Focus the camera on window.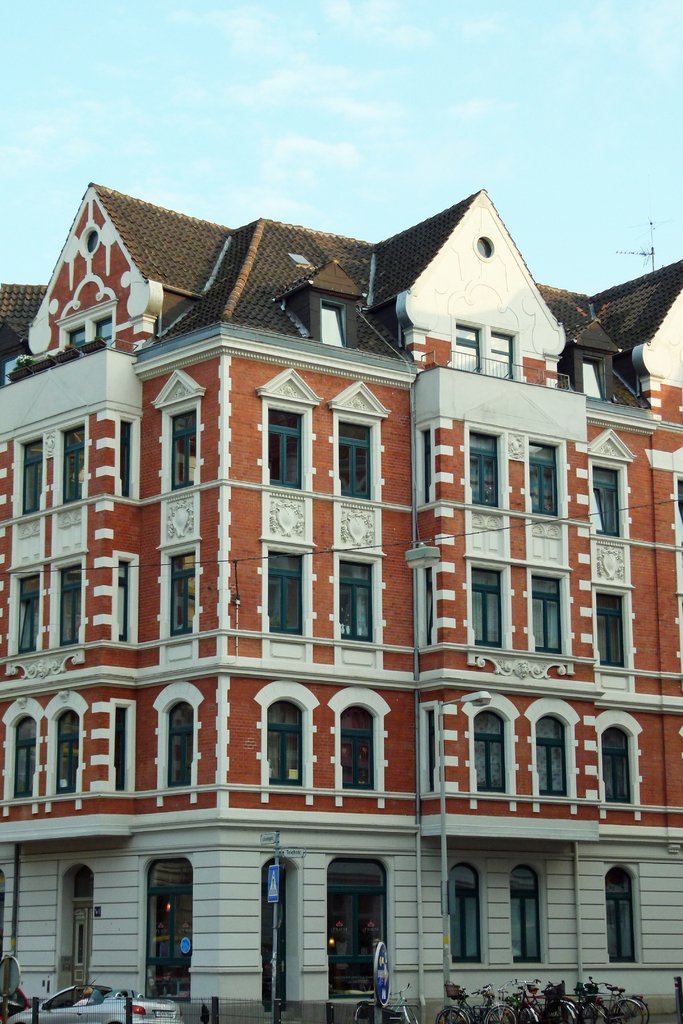
Focus region: {"left": 261, "top": 366, "right": 308, "bottom": 502}.
